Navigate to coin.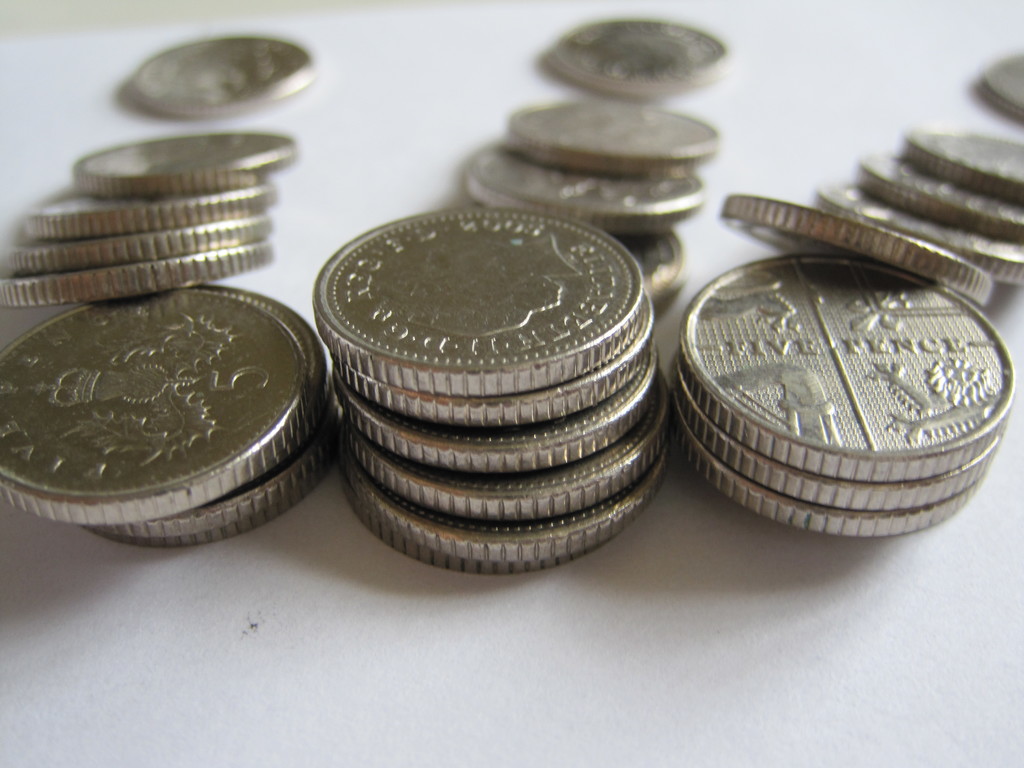
Navigation target: 976,49,1023,120.
